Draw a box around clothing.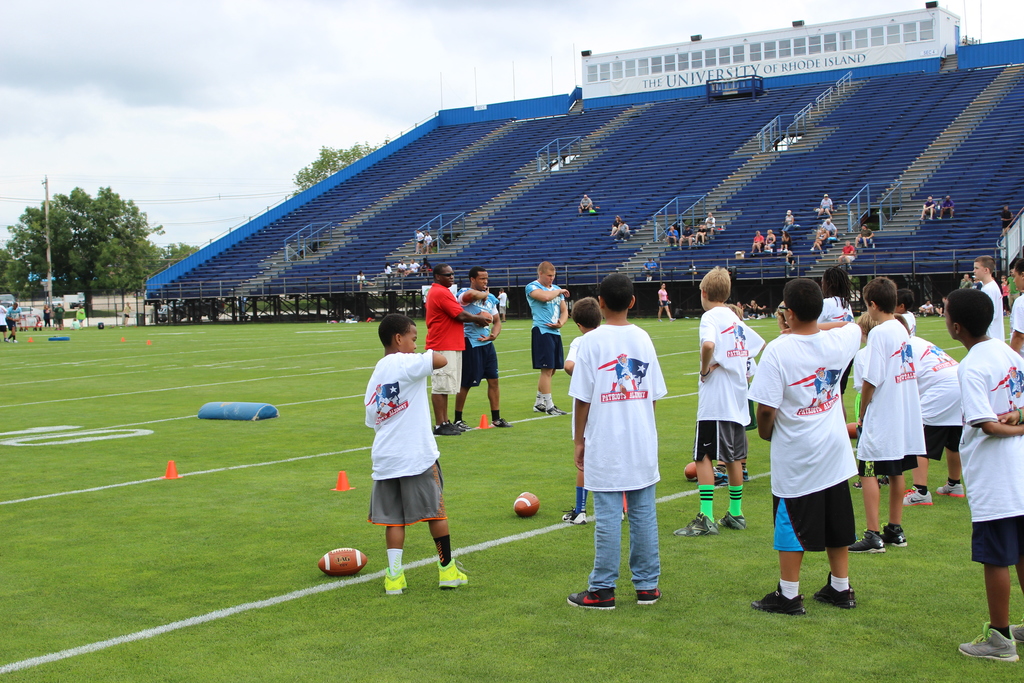
x1=728 y1=478 x2=747 y2=511.
